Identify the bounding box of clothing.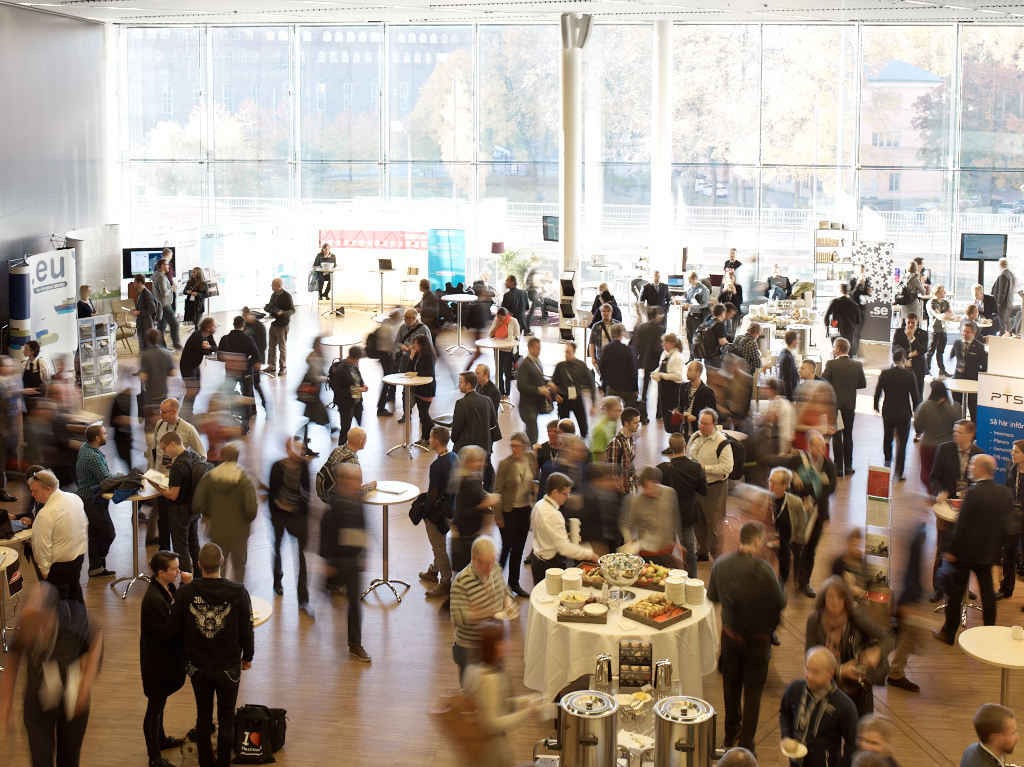
170 450 213 572.
